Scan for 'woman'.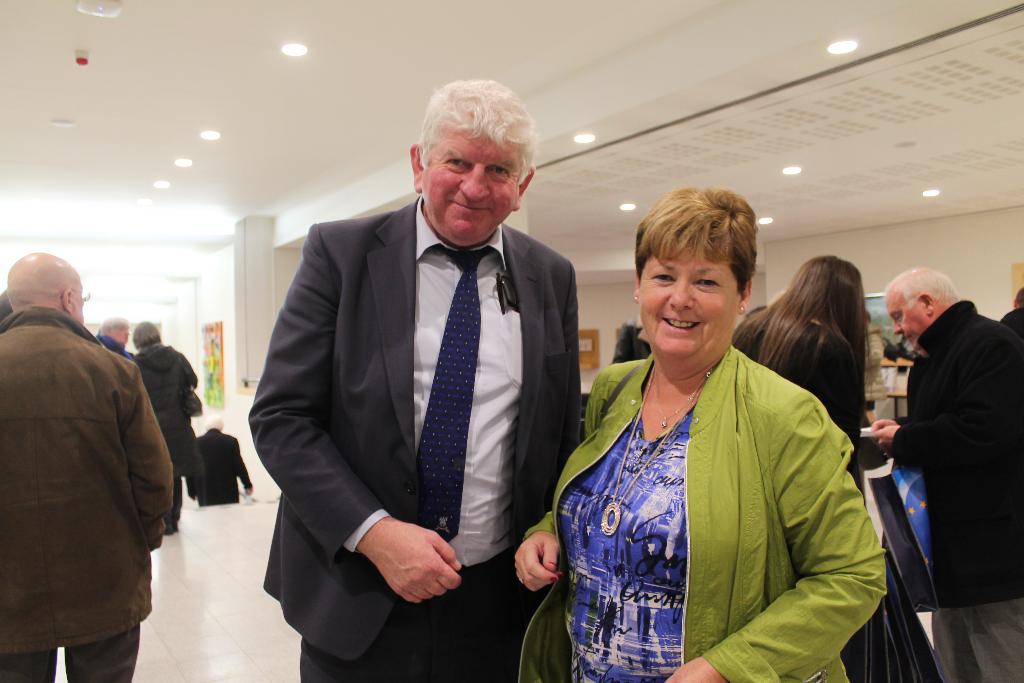
Scan result: (730, 252, 872, 682).
